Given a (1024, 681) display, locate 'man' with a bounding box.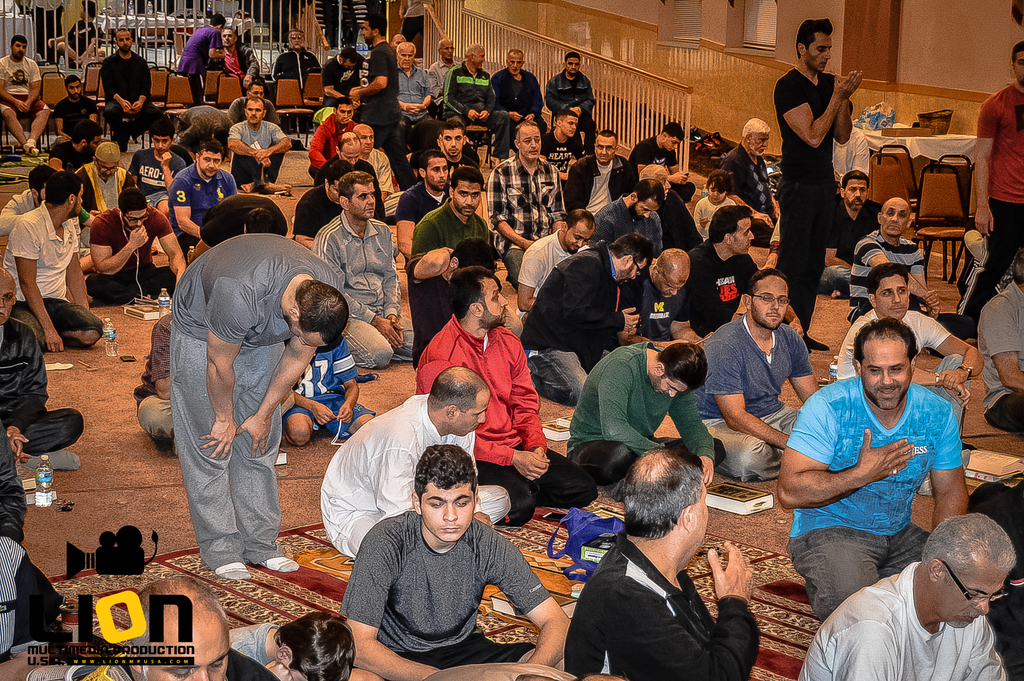
Located: [305,95,359,177].
